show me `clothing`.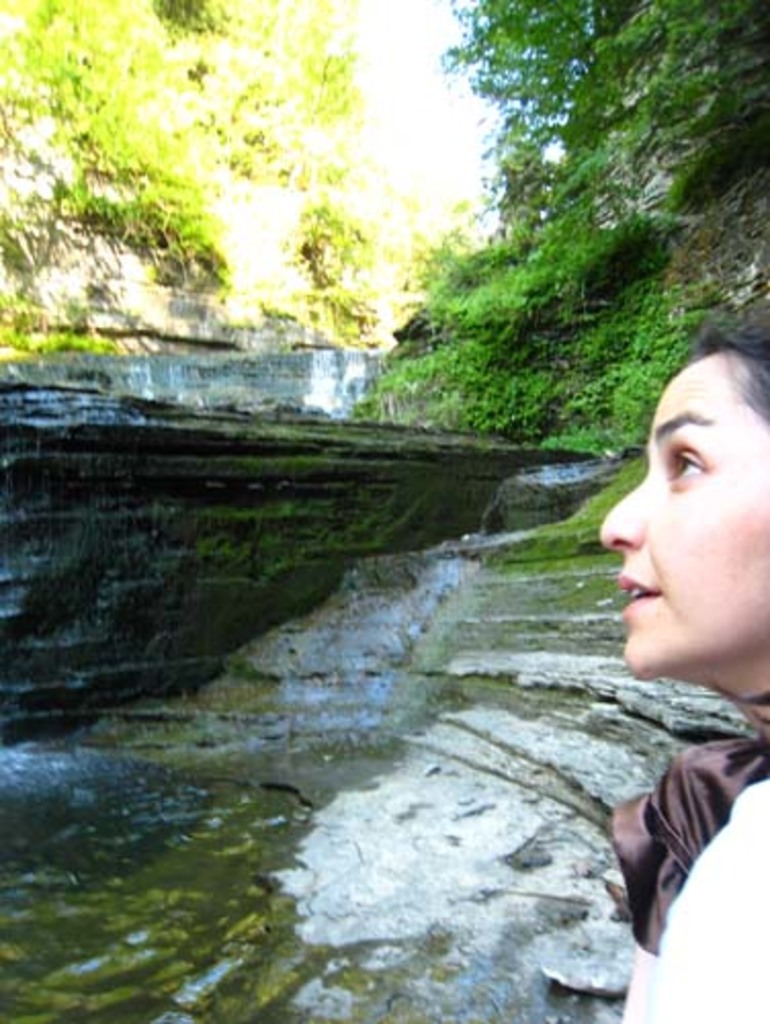
`clothing` is here: 604:721:768:956.
